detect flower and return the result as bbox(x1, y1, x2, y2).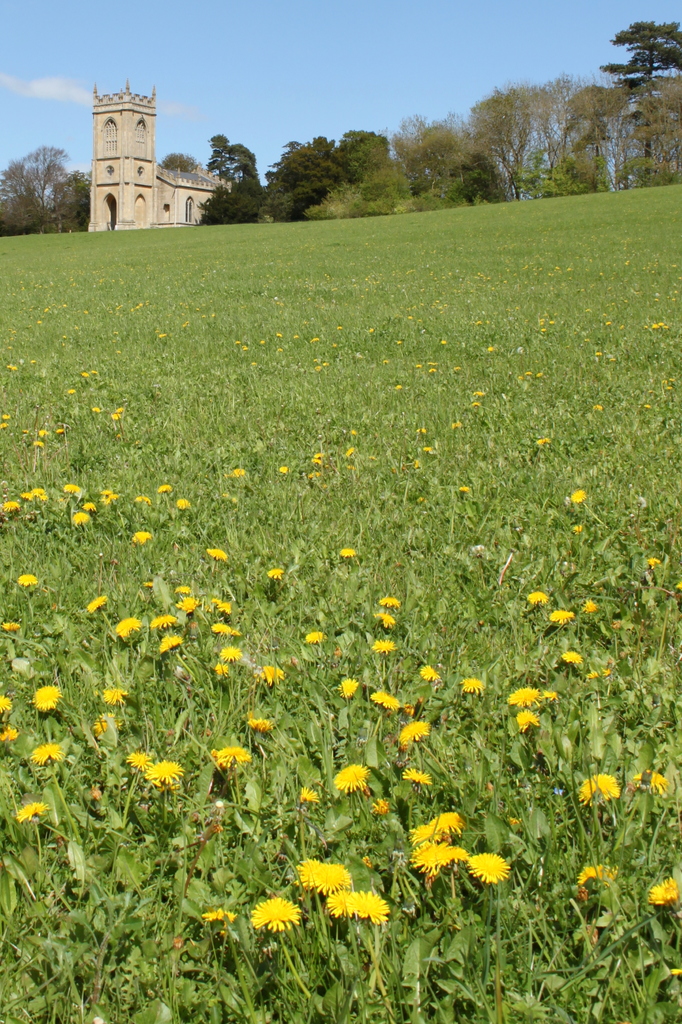
bbox(512, 708, 542, 739).
